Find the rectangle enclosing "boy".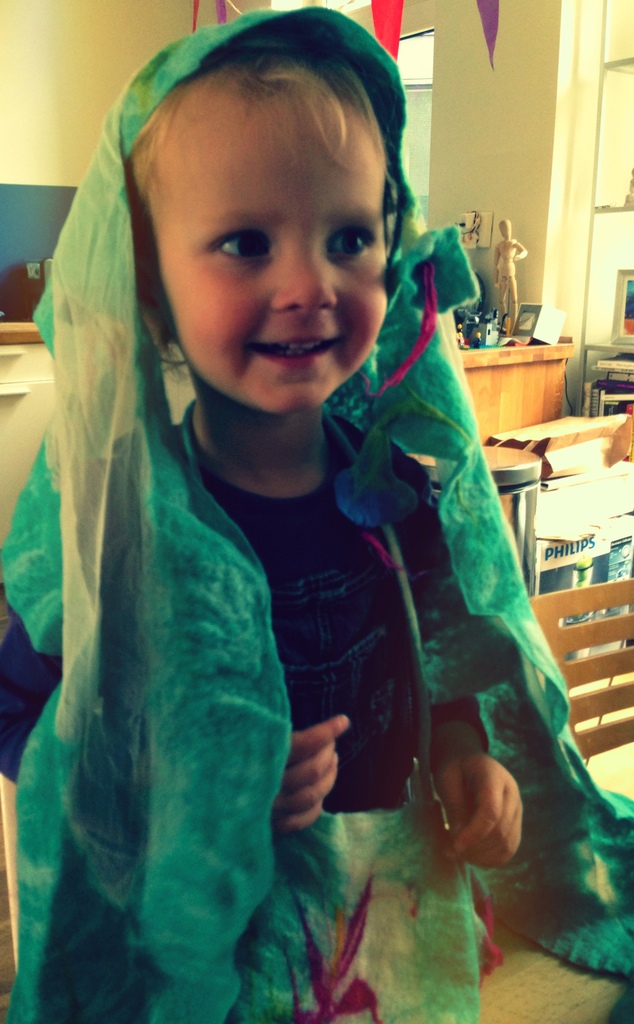
rect(33, 35, 539, 975).
